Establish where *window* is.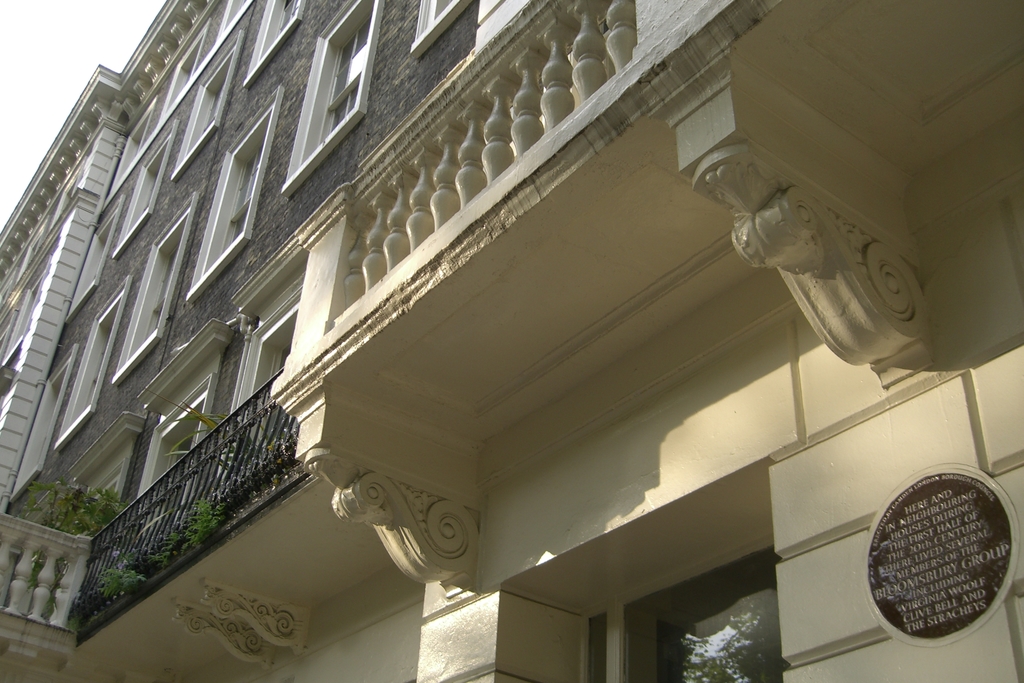
Established at detection(189, 86, 285, 296).
